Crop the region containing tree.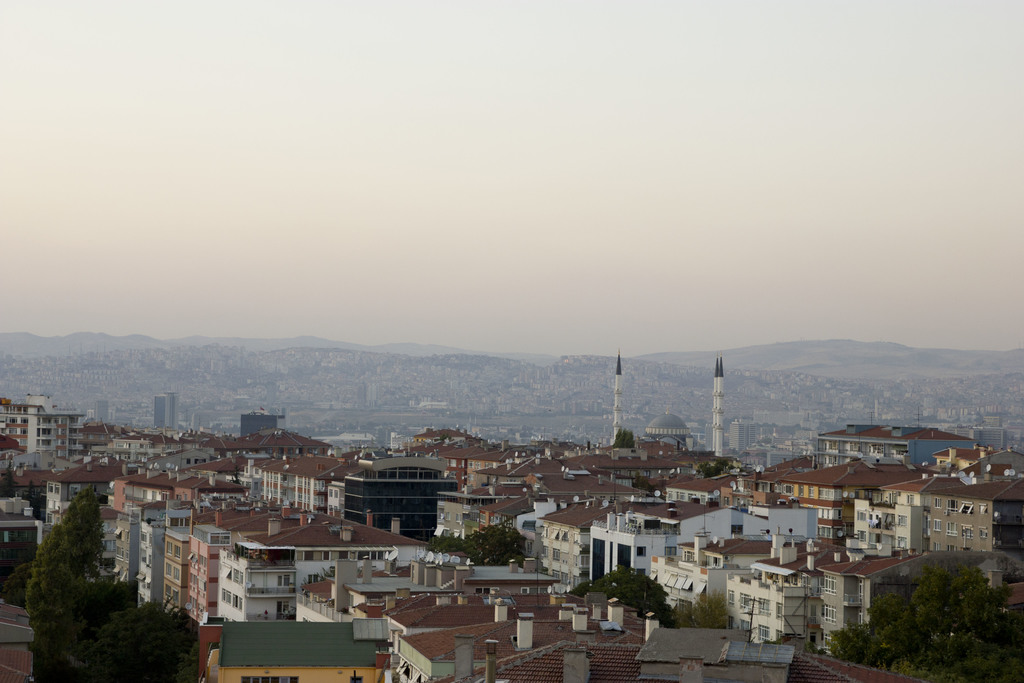
Crop region: bbox=(0, 462, 18, 501).
